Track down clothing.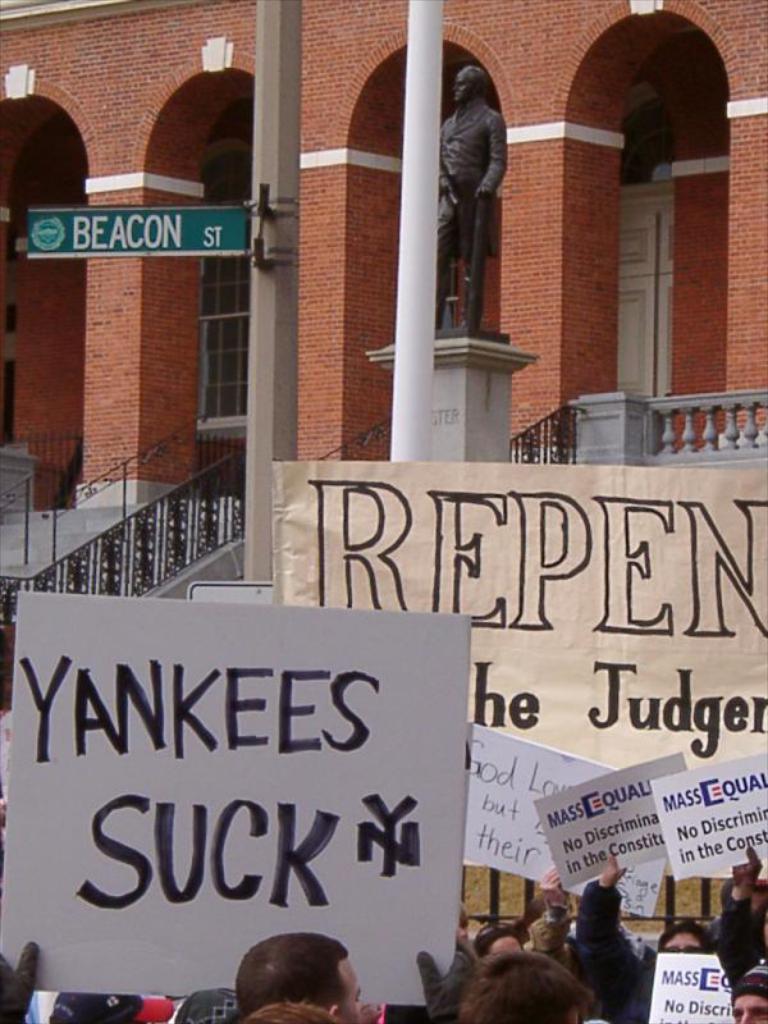
Tracked to bbox(708, 883, 750, 978).
